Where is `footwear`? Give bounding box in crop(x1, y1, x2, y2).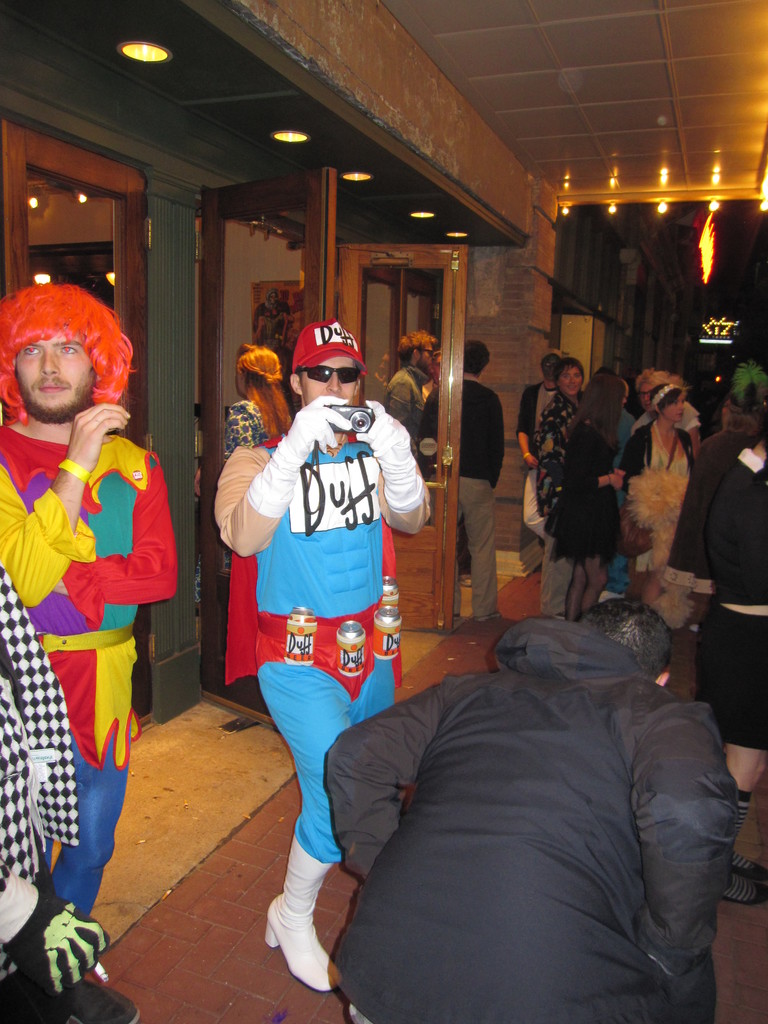
crop(56, 979, 140, 1023).
